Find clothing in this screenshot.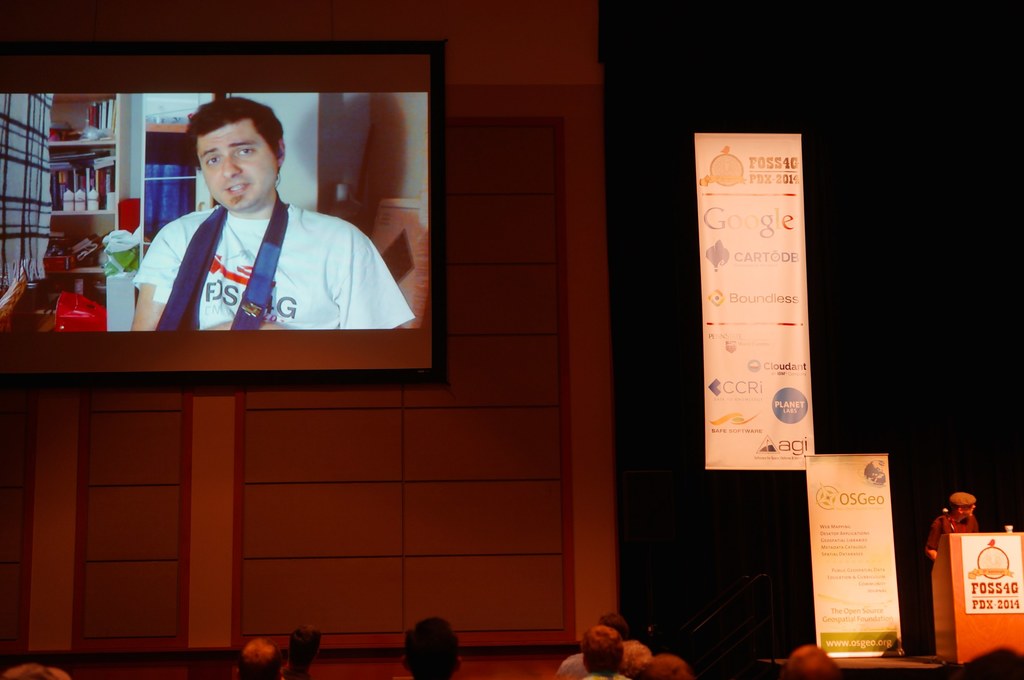
The bounding box for clothing is 925:513:980:554.
